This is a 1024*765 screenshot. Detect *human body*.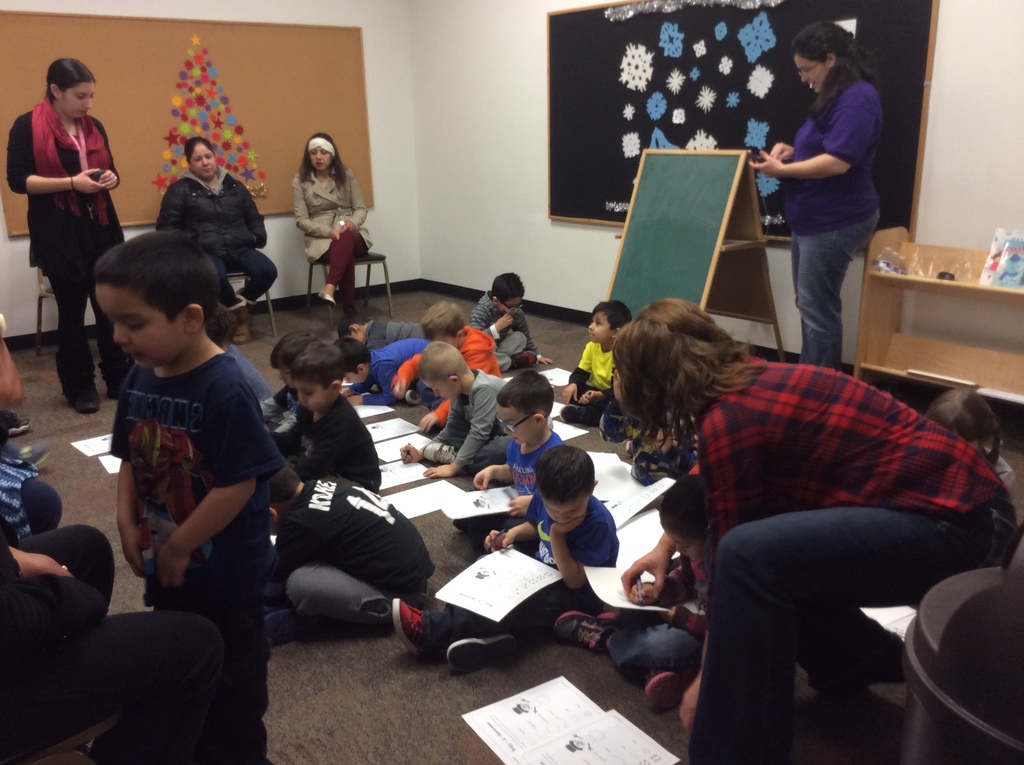
[left=260, top=476, right=435, bottom=646].
